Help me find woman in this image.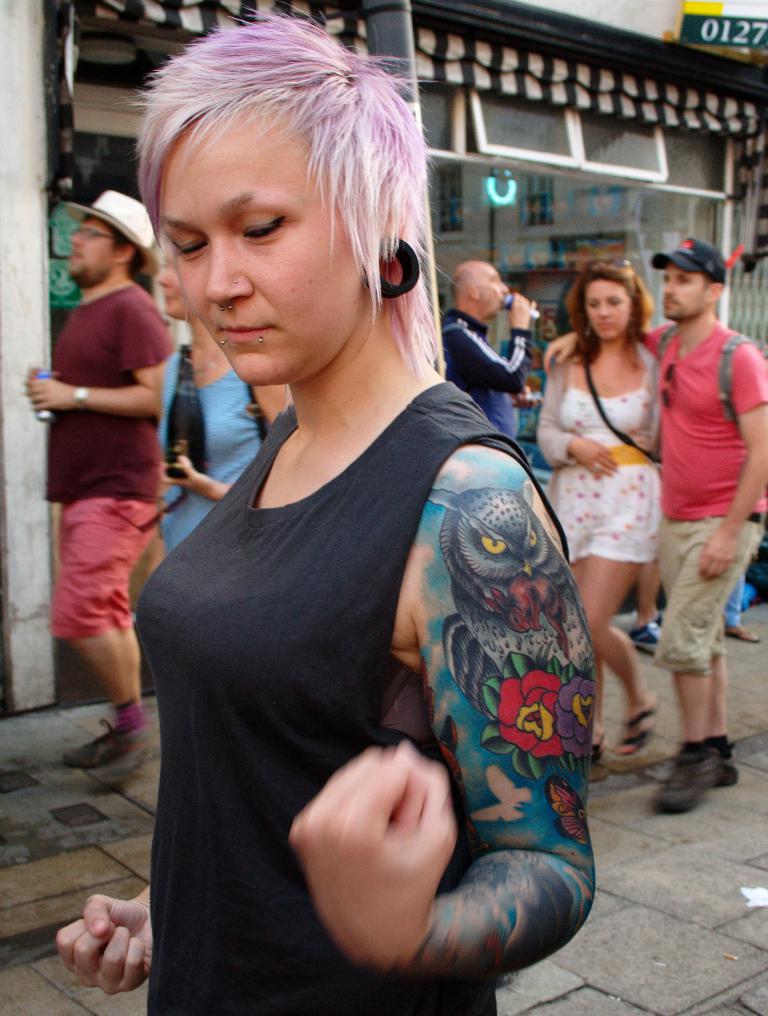
Found it: l=158, t=250, r=286, b=555.
